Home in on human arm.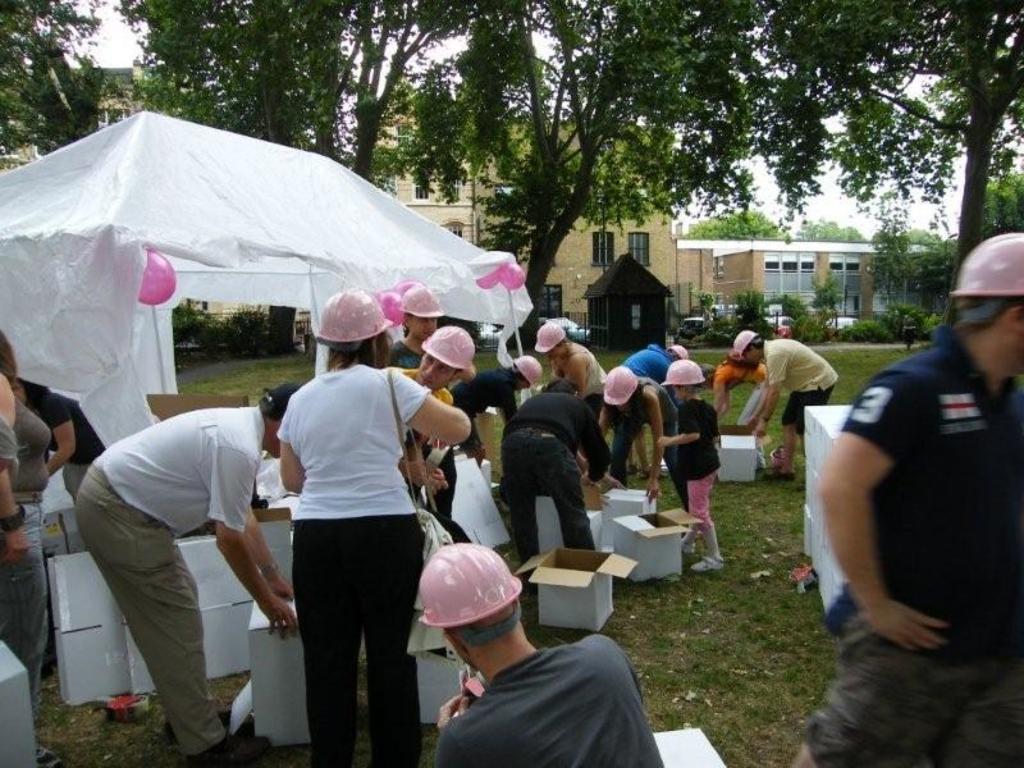
Homed in at {"x1": 566, "y1": 352, "x2": 588, "y2": 398}.
